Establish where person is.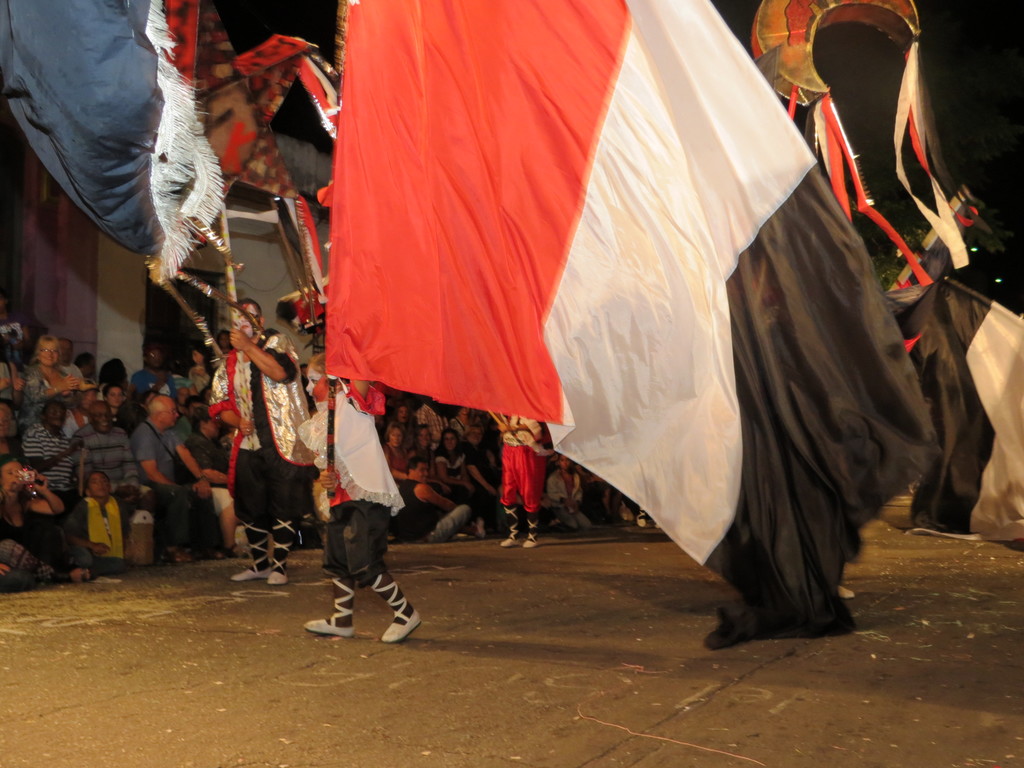
Established at [495, 409, 543, 555].
